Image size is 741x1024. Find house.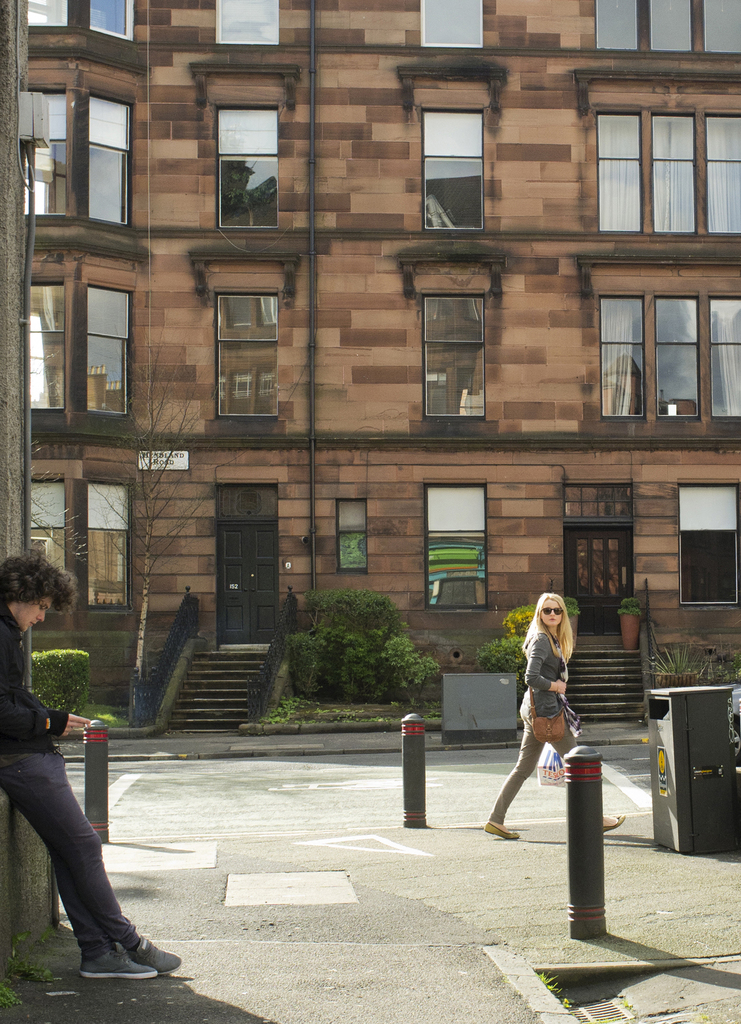
crop(35, 4, 740, 700).
